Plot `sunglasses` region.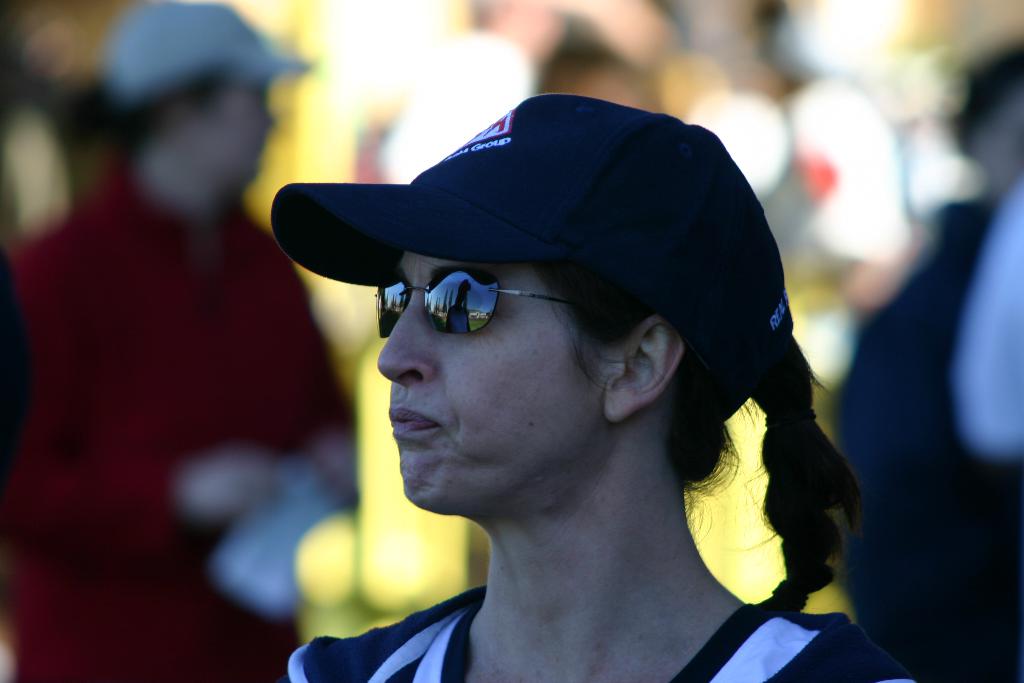
Plotted at {"left": 375, "top": 268, "right": 577, "bottom": 336}.
